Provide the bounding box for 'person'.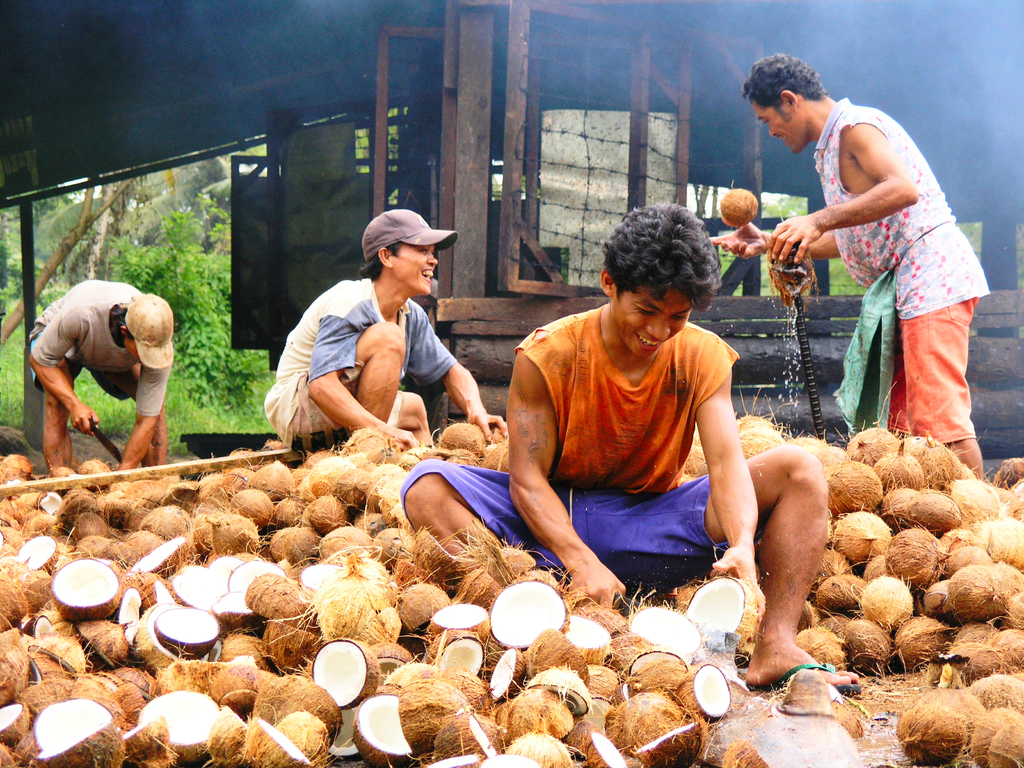
Rect(710, 54, 989, 481).
